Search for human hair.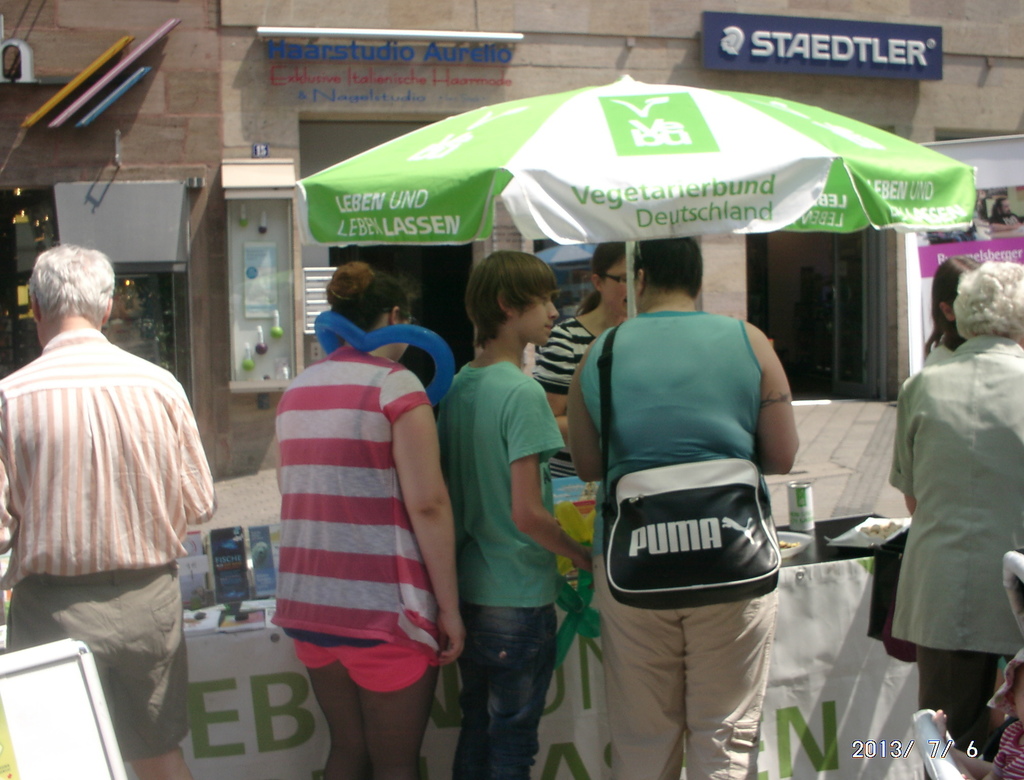
Found at x1=27 y1=241 x2=116 y2=320.
